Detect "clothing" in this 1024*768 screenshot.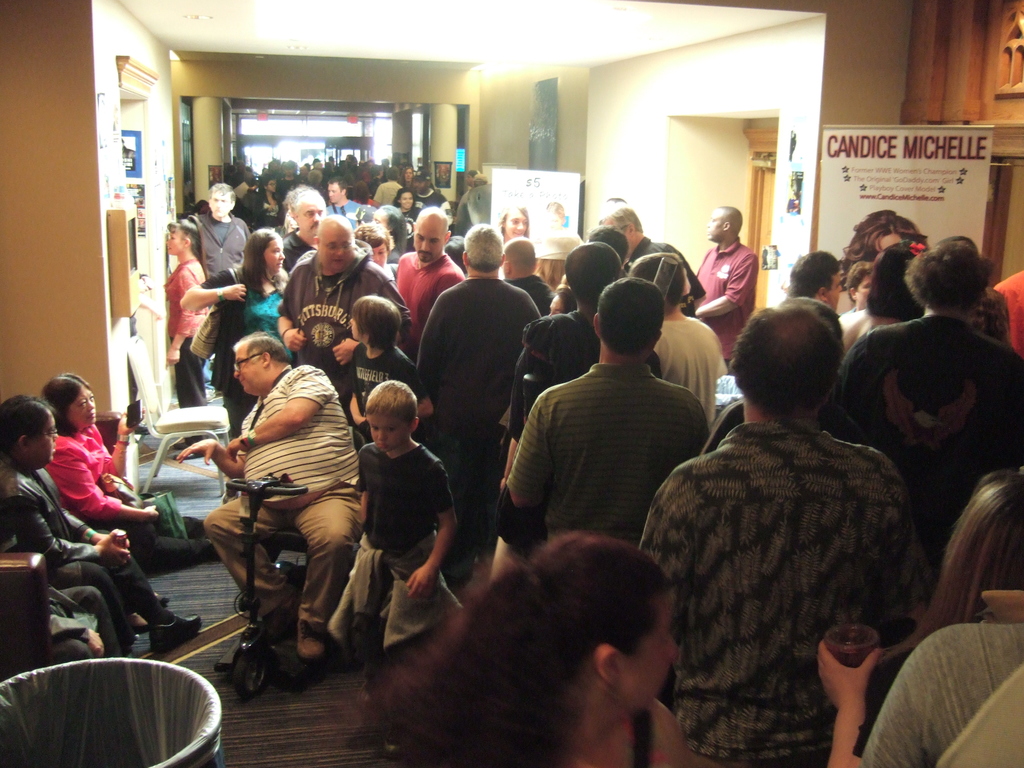
Detection: Rect(835, 307, 871, 344).
